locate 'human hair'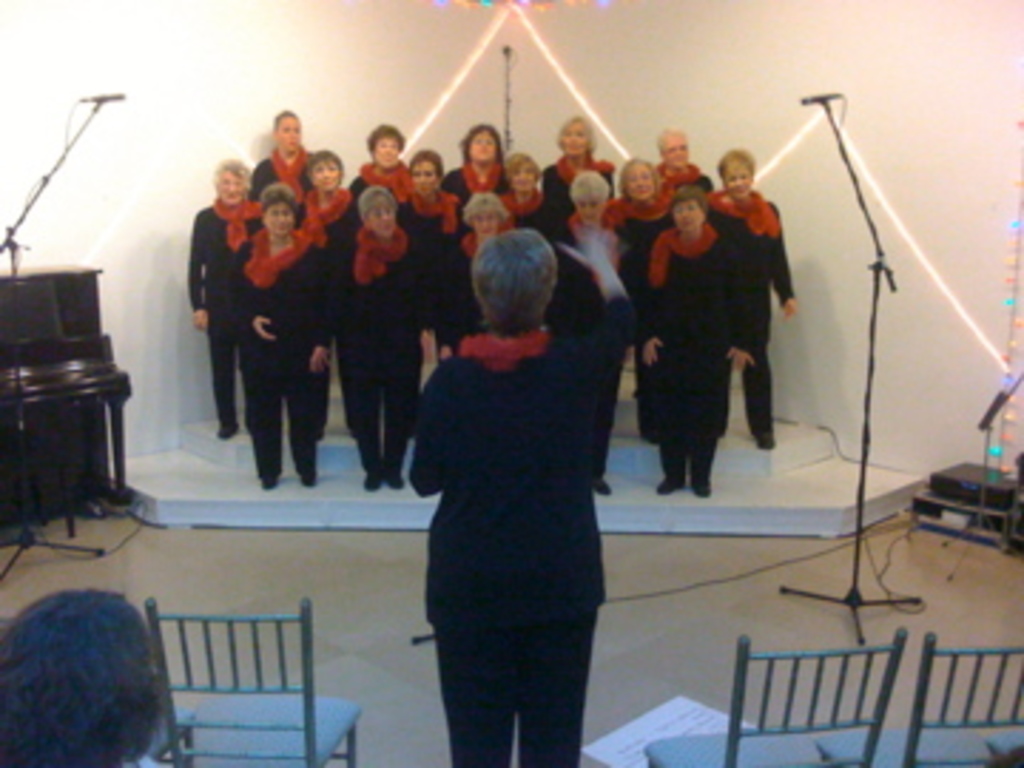
(x1=213, y1=156, x2=253, y2=196)
